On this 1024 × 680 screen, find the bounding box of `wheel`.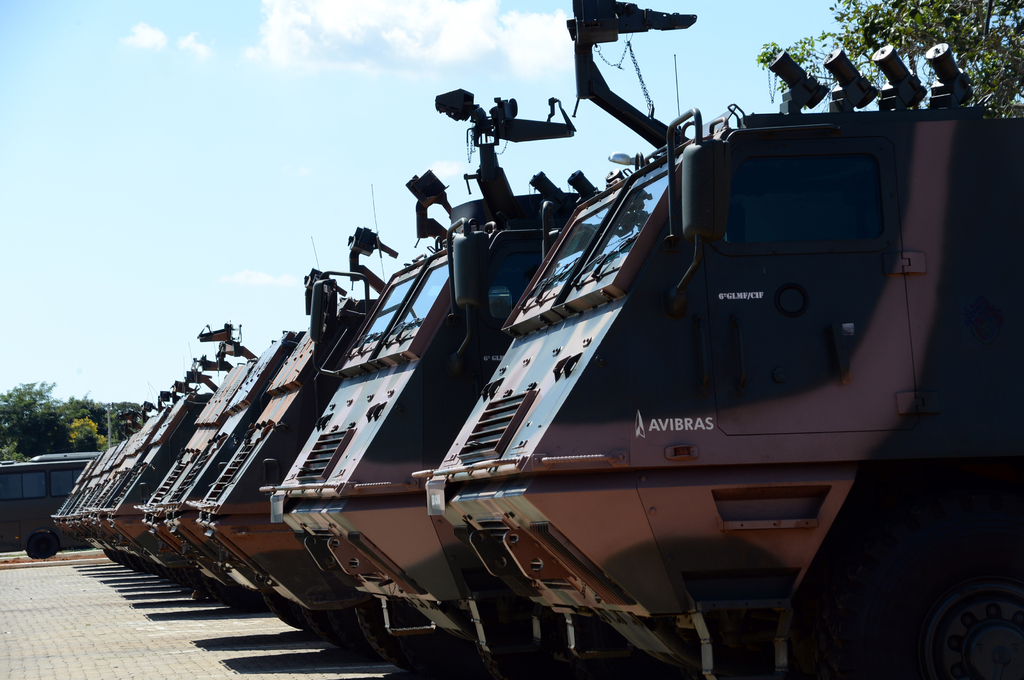
Bounding box: [298, 608, 356, 650].
